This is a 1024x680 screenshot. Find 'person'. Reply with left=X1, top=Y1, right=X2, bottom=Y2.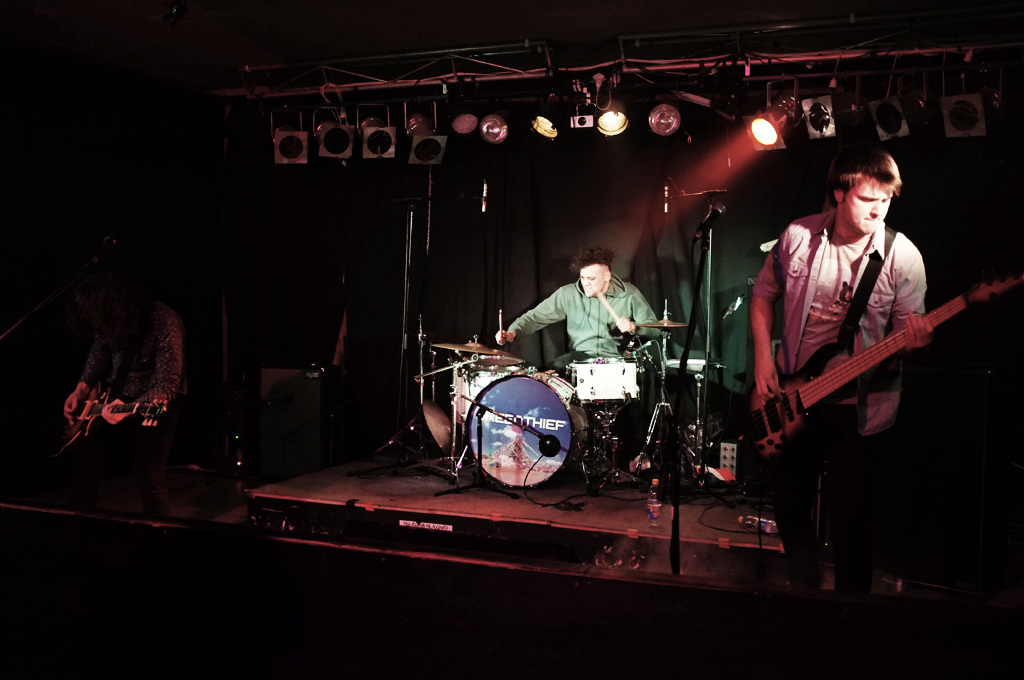
left=747, top=138, right=933, bottom=594.
